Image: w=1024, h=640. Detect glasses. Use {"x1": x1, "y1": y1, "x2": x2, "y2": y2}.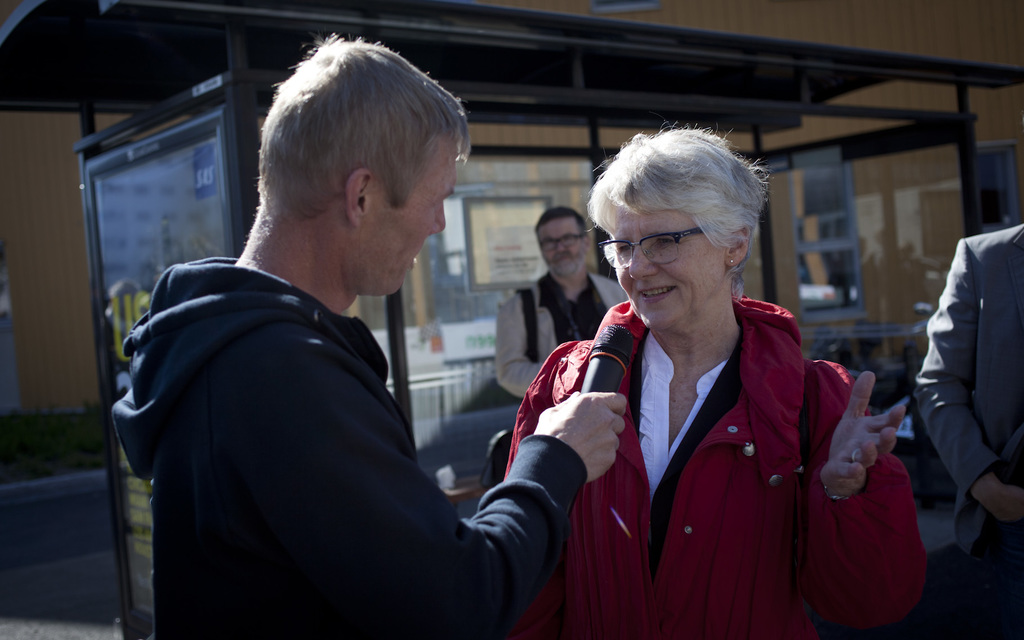
{"x1": 537, "y1": 231, "x2": 586, "y2": 255}.
